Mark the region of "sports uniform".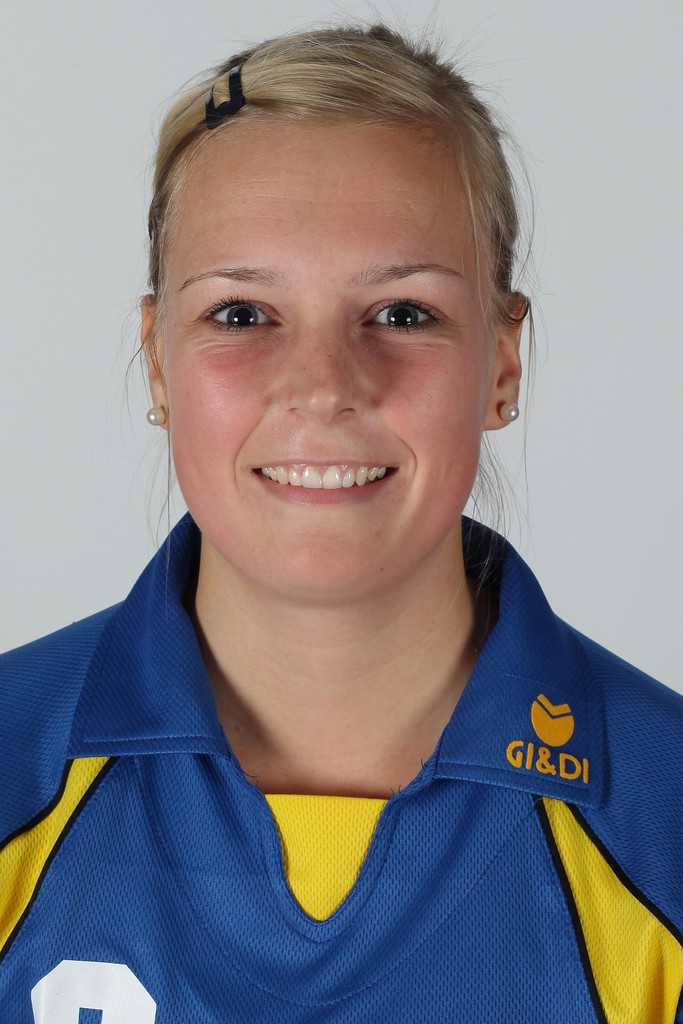
Region: 0/509/682/1023.
